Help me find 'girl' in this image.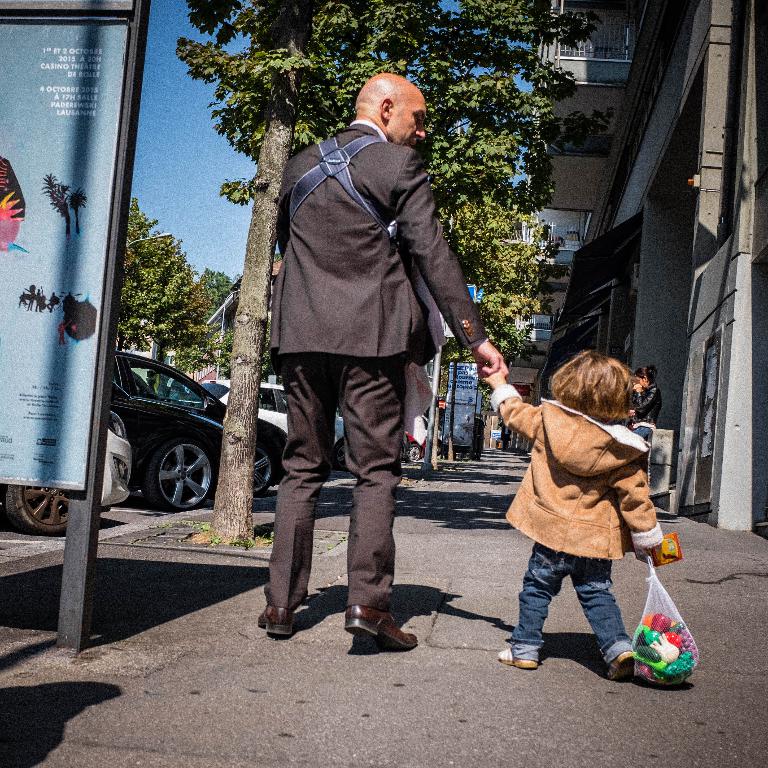
Found it: x1=481, y1=351, x2=663, y2=680.
